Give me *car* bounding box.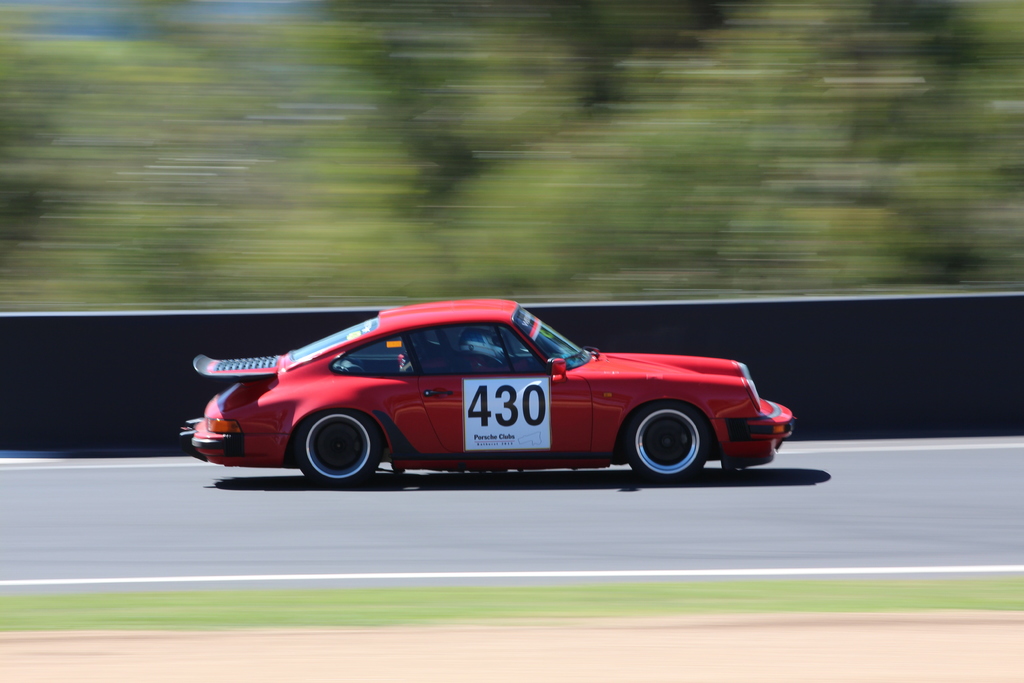
locate(173, 303, 800, 500).
